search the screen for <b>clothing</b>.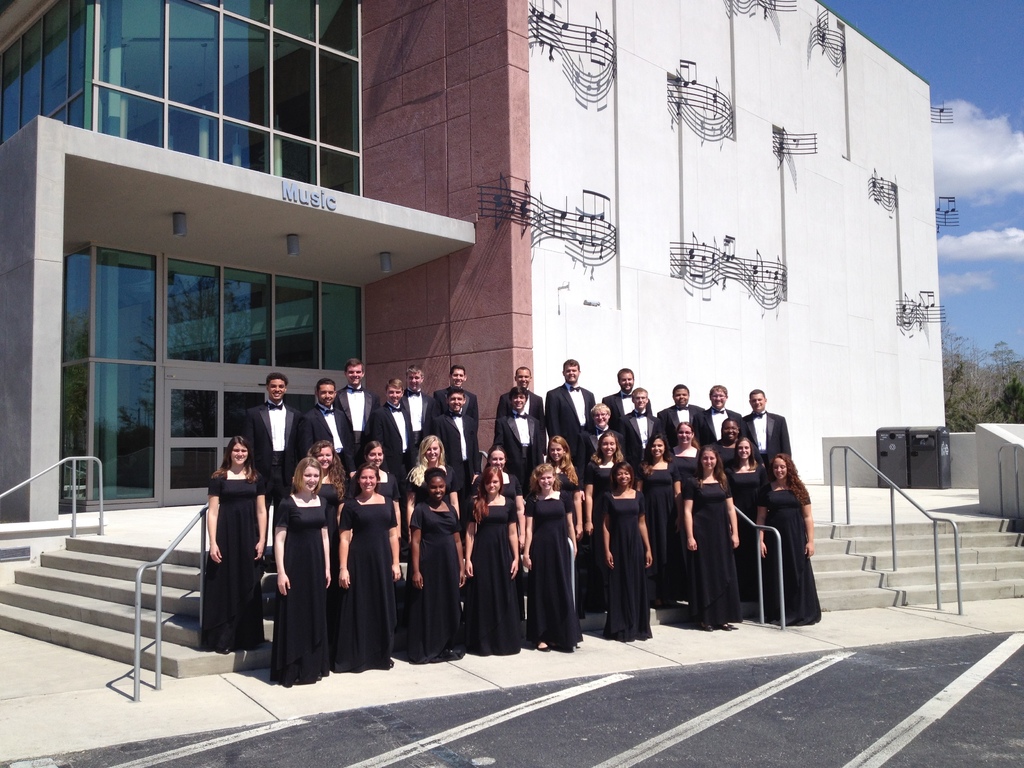
Found at 760, 478, 815, 628.
